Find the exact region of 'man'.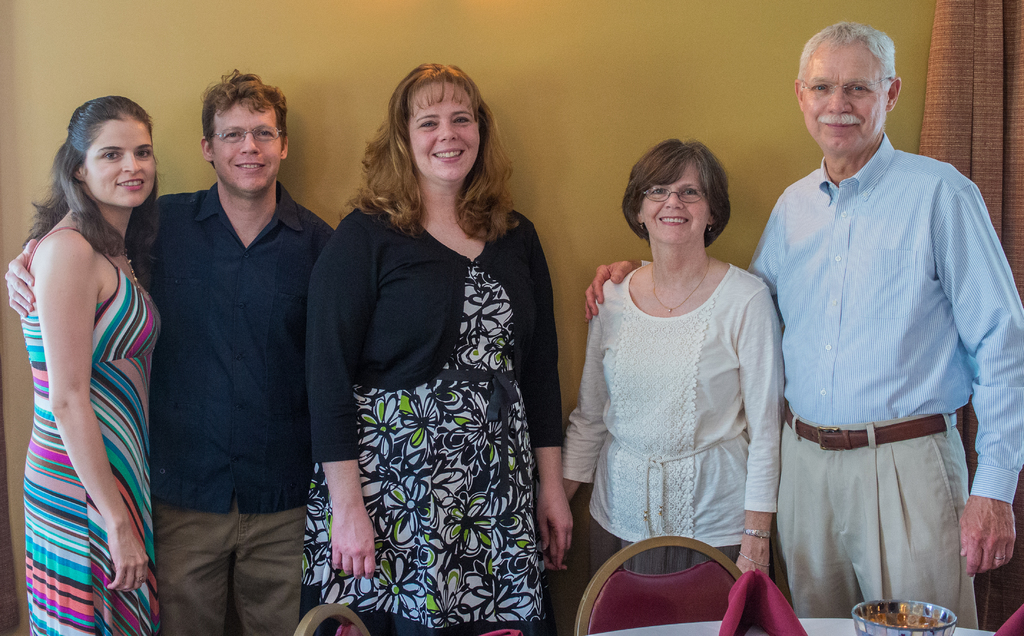
Exact region: pyautogui.locateOnScreen(0, 62, 337, 635).
